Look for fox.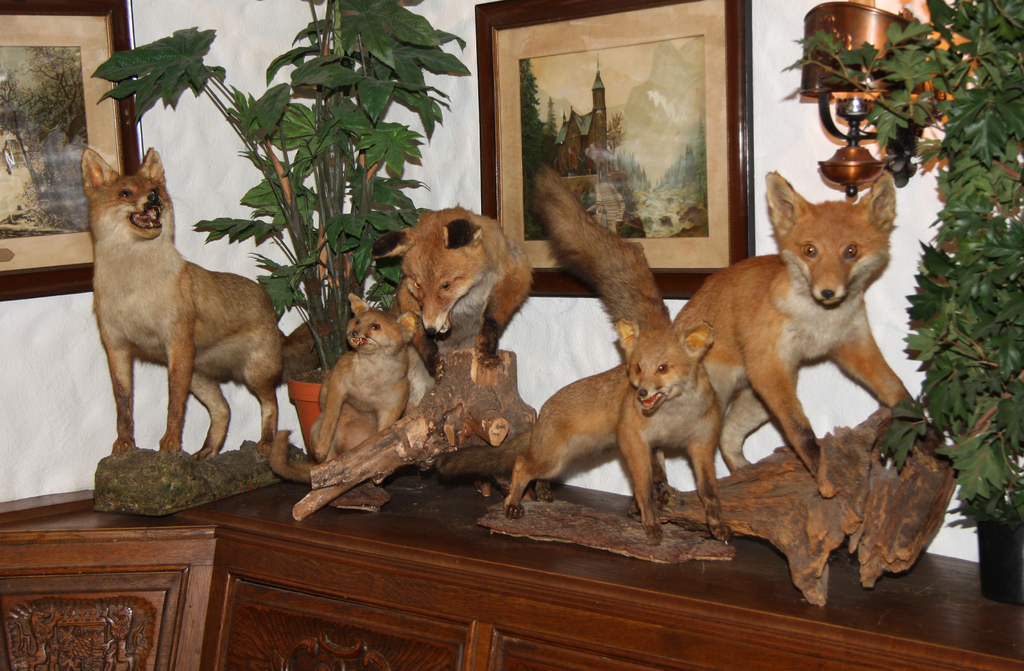
Found: 79, 144, 319, 456.
